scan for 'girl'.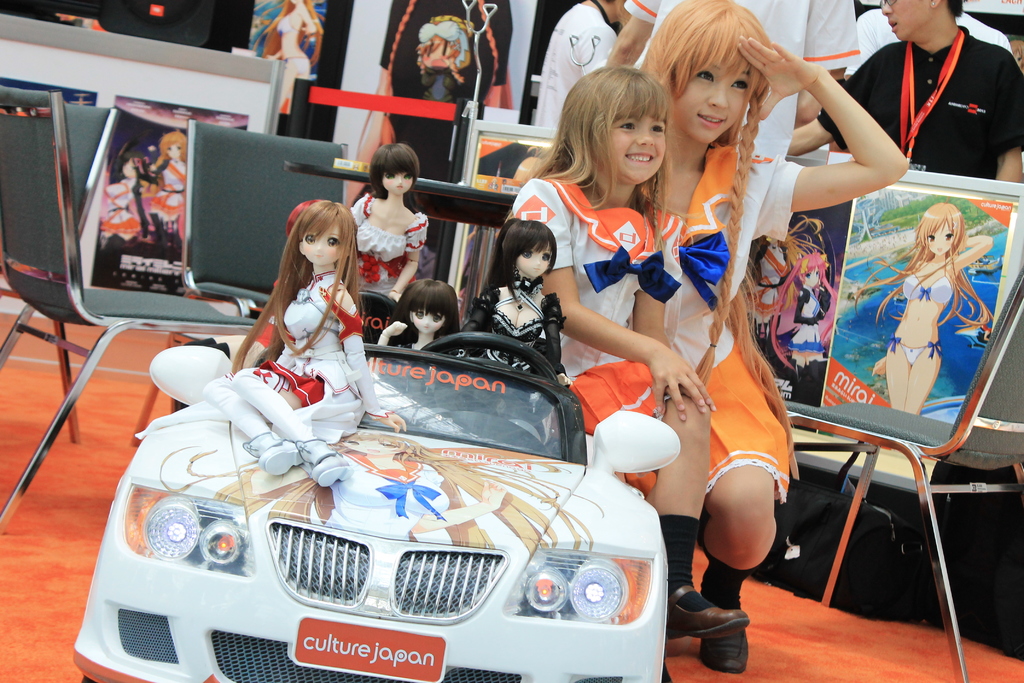
Scan result: x1=201 y1=202 x2=407 y2=486.
